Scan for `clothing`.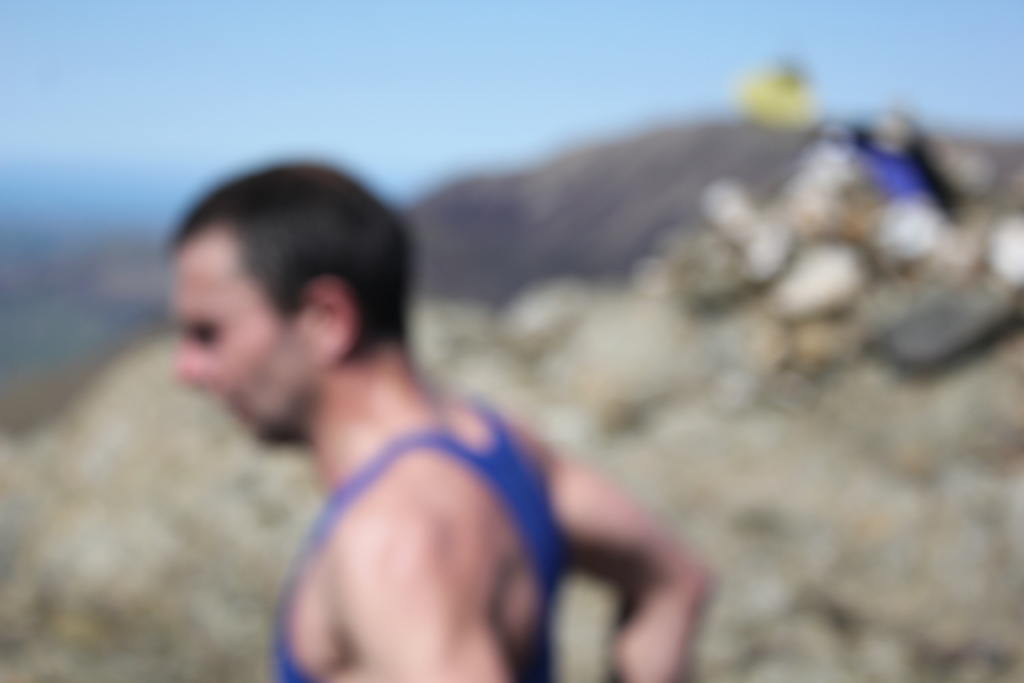
Scan result: Rect(269, 394, 572, 682).
